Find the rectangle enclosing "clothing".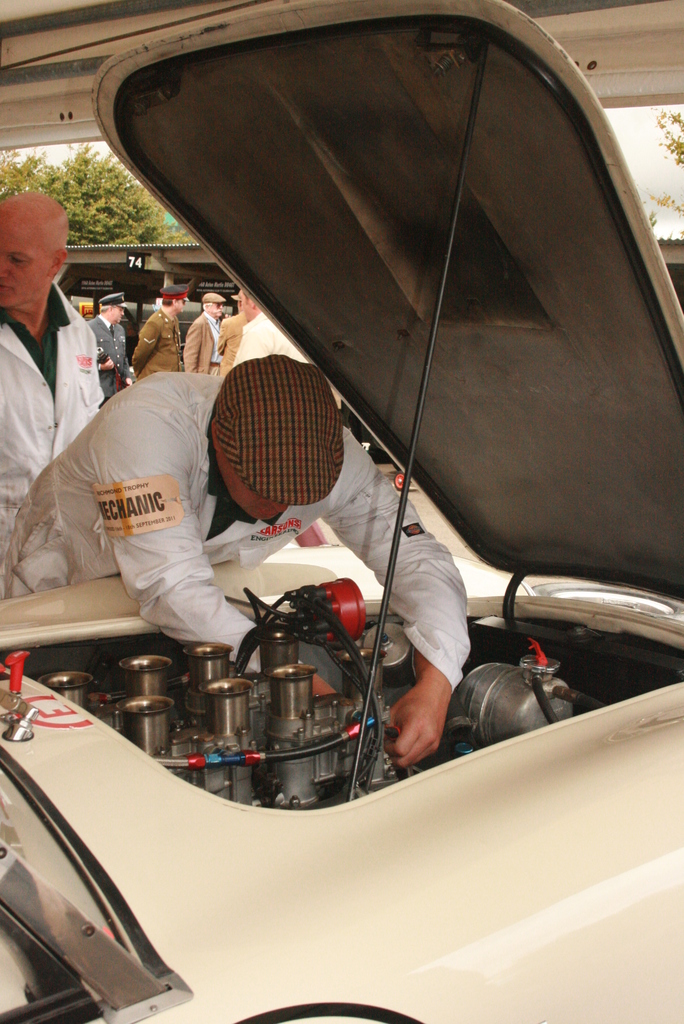
detection(180, 304, 236, 371).
